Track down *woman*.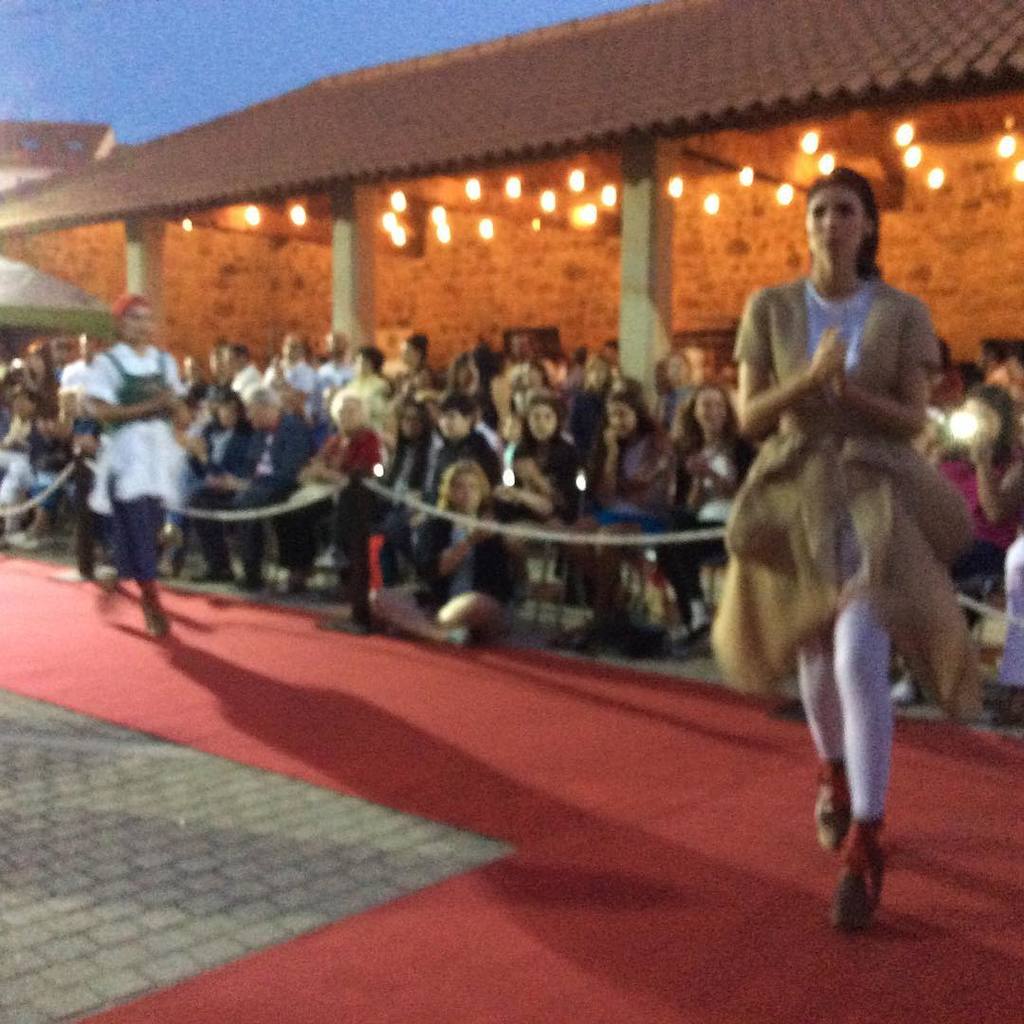
Tracked to [358, 338, 385, 384].
